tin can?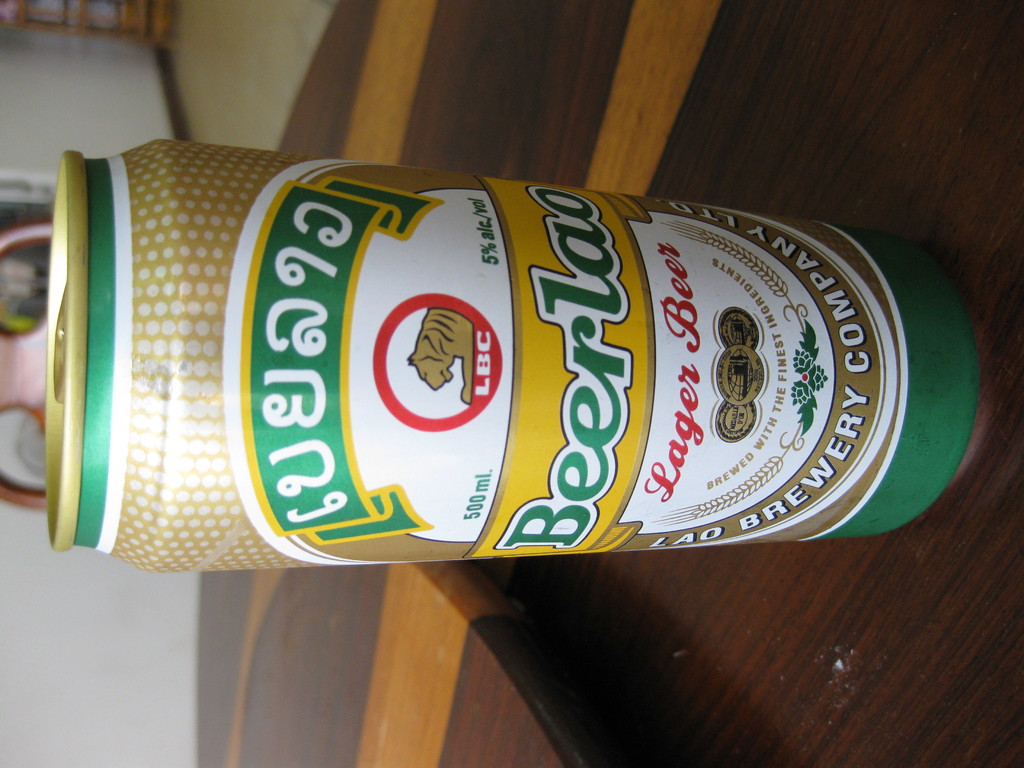
detection(42, 137, 988, 570)
